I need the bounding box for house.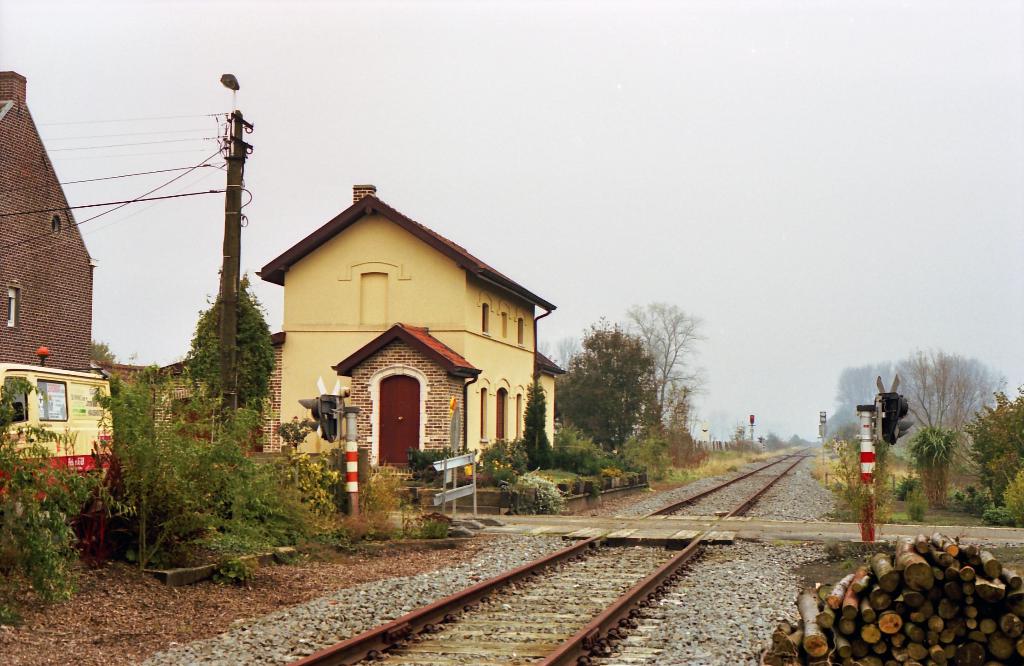
Here it is: 102 328 292 458.
